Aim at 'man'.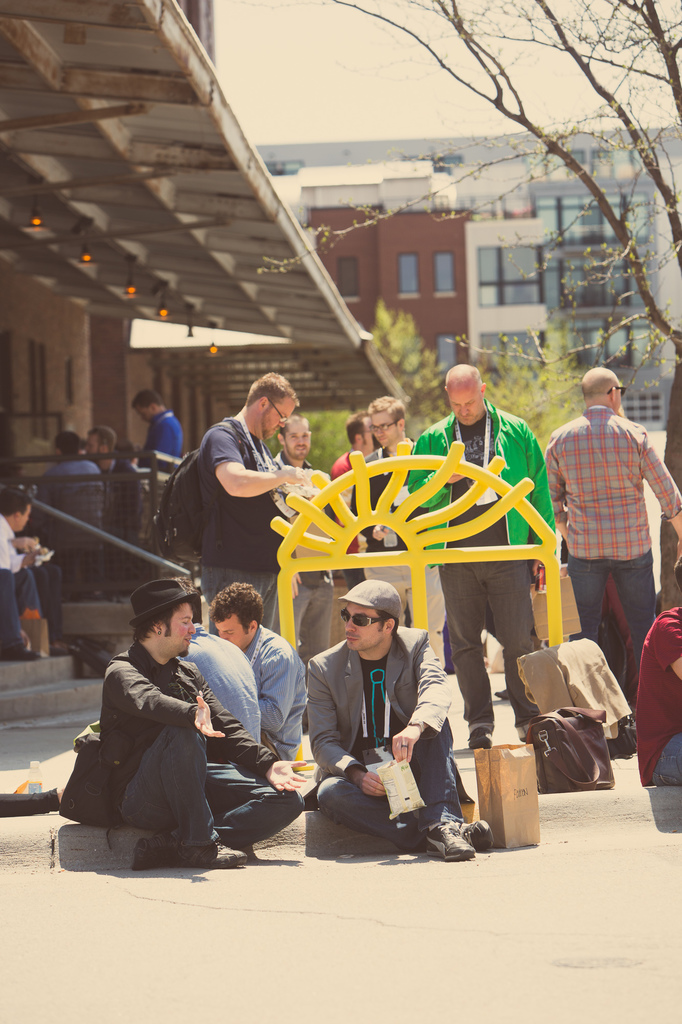
Aimed at crop(92, 571, 309, 861).
